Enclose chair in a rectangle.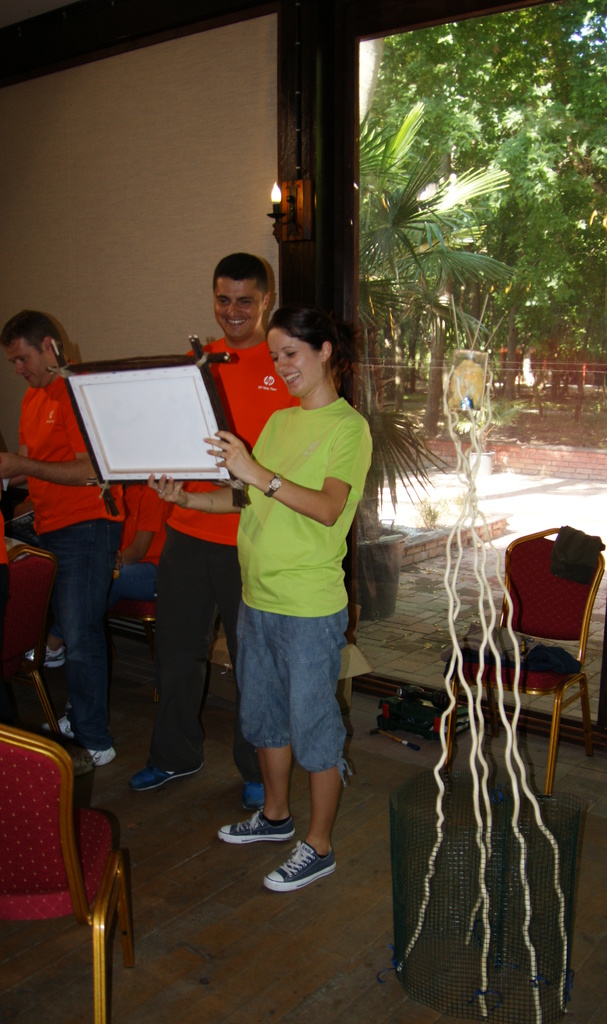
crop(0, 543, 74, 743).
